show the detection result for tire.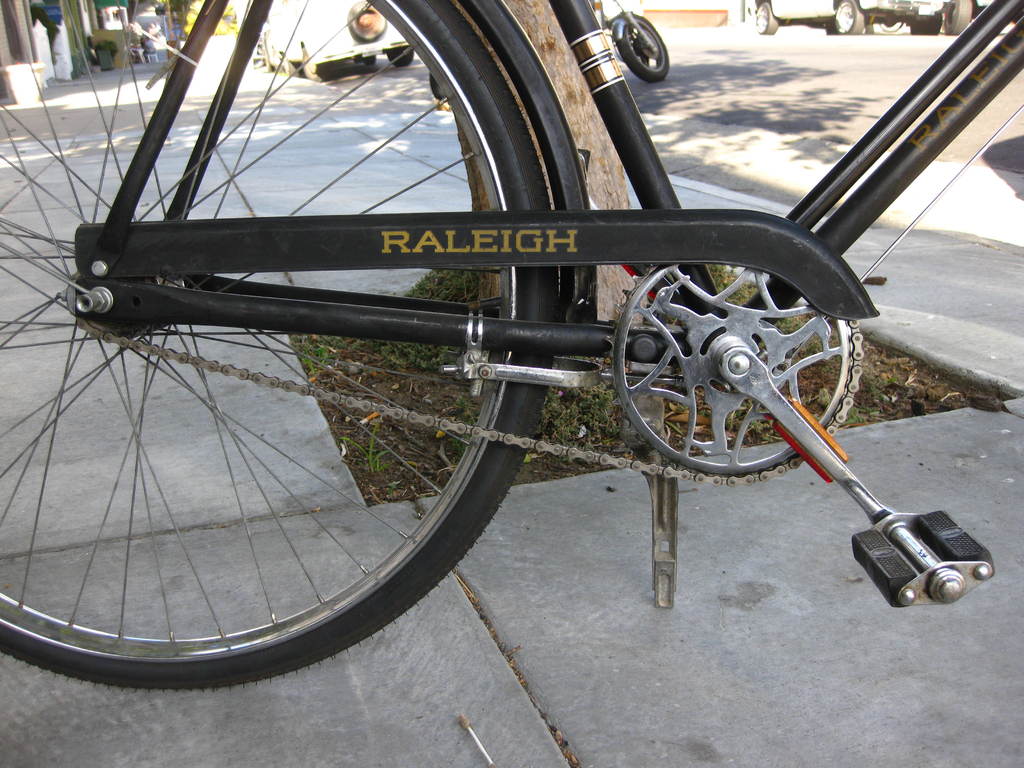
<box>301,45,330,79</box>.
